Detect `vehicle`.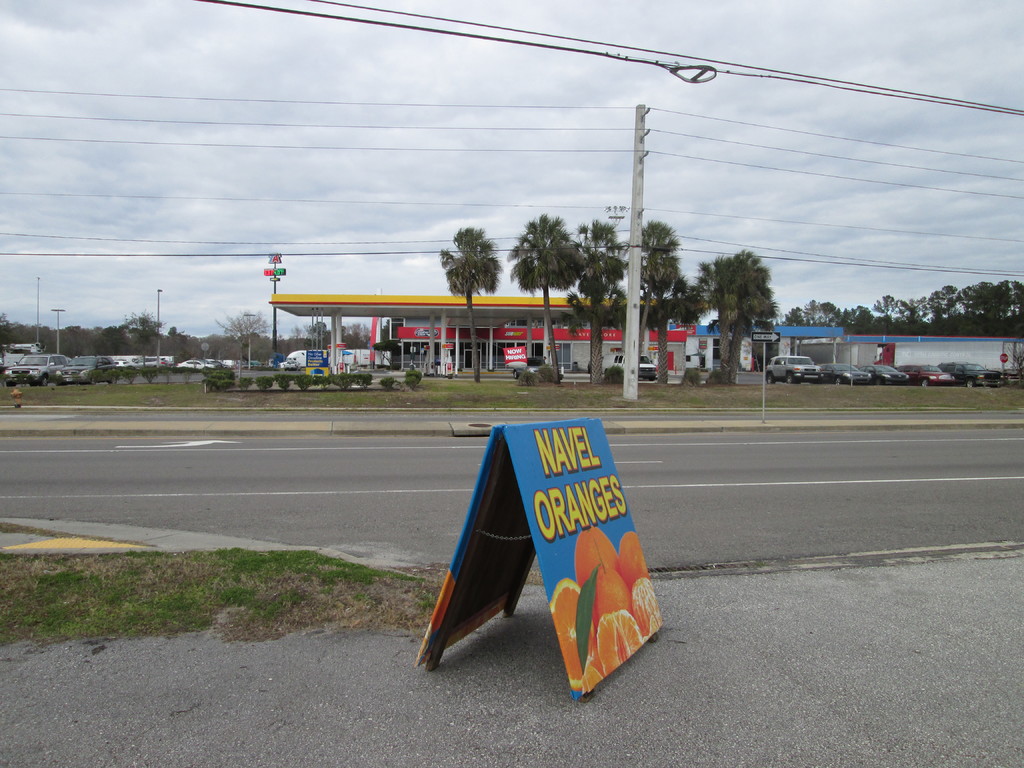
Detected at Rect(766, 353, 824, 385).
